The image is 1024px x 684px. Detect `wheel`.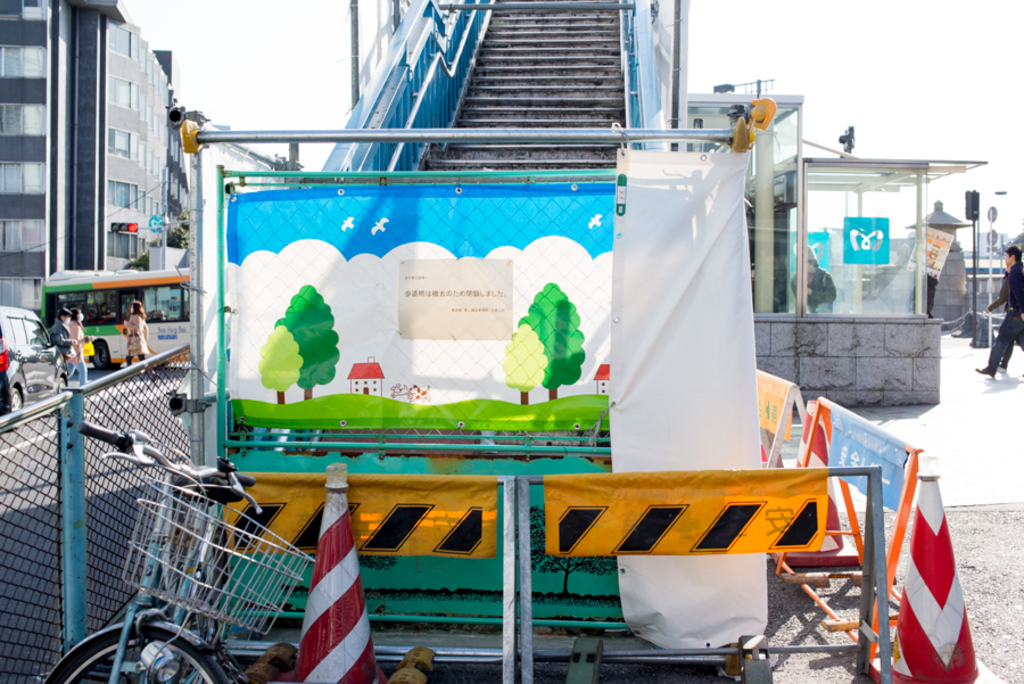
Detection: locate(0, 385, 27, 428).
